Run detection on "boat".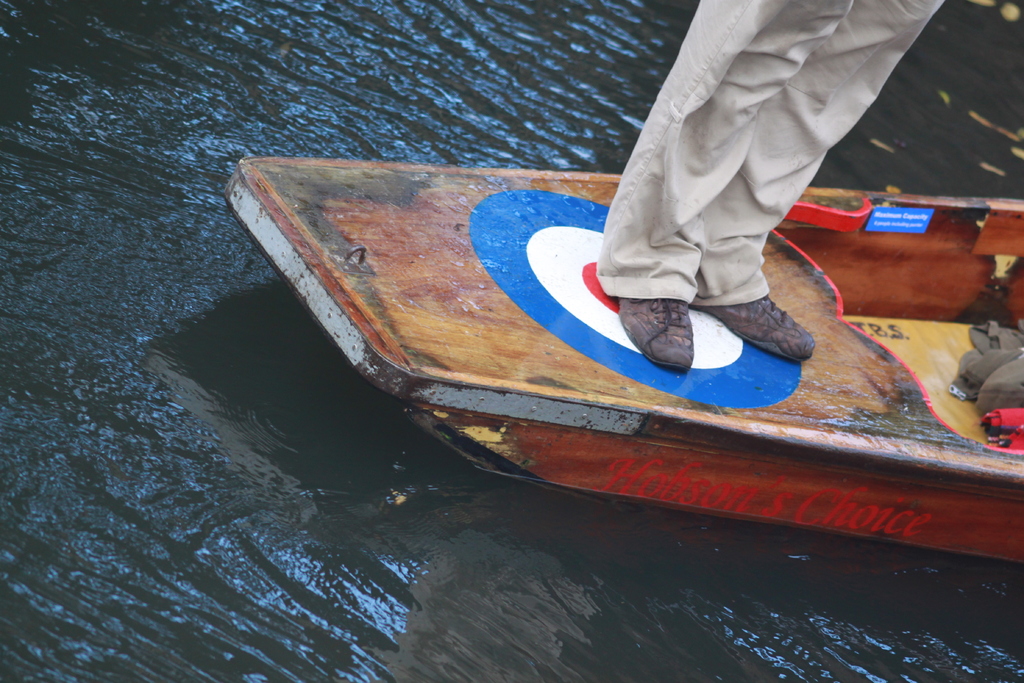
Result: {"left": 237, "top": 169, "right": 988, "bottom": 554}.
